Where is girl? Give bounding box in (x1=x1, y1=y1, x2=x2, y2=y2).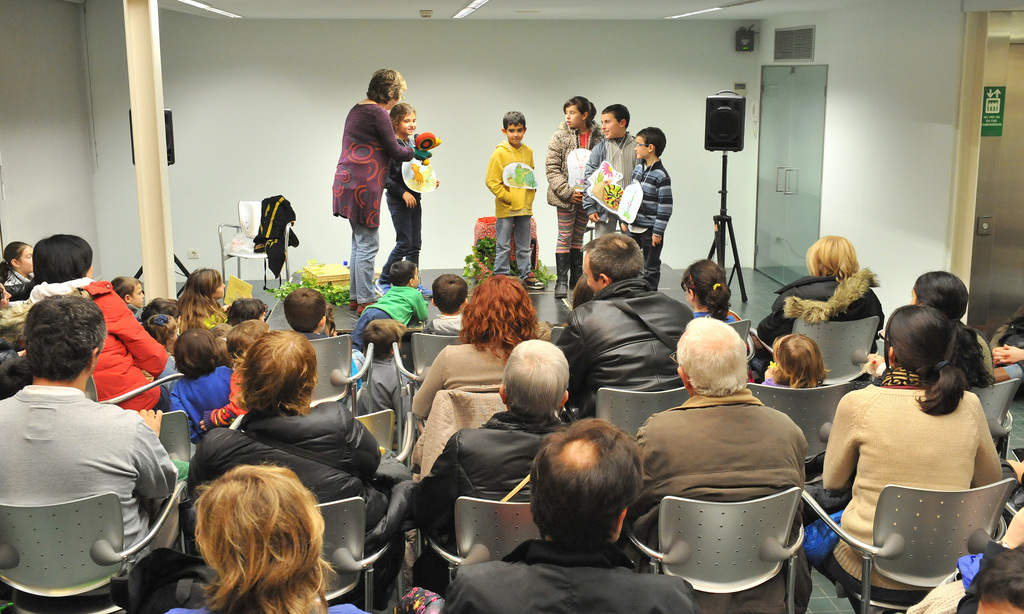
(x1=380, y1=101, x2=433, y2=296).
